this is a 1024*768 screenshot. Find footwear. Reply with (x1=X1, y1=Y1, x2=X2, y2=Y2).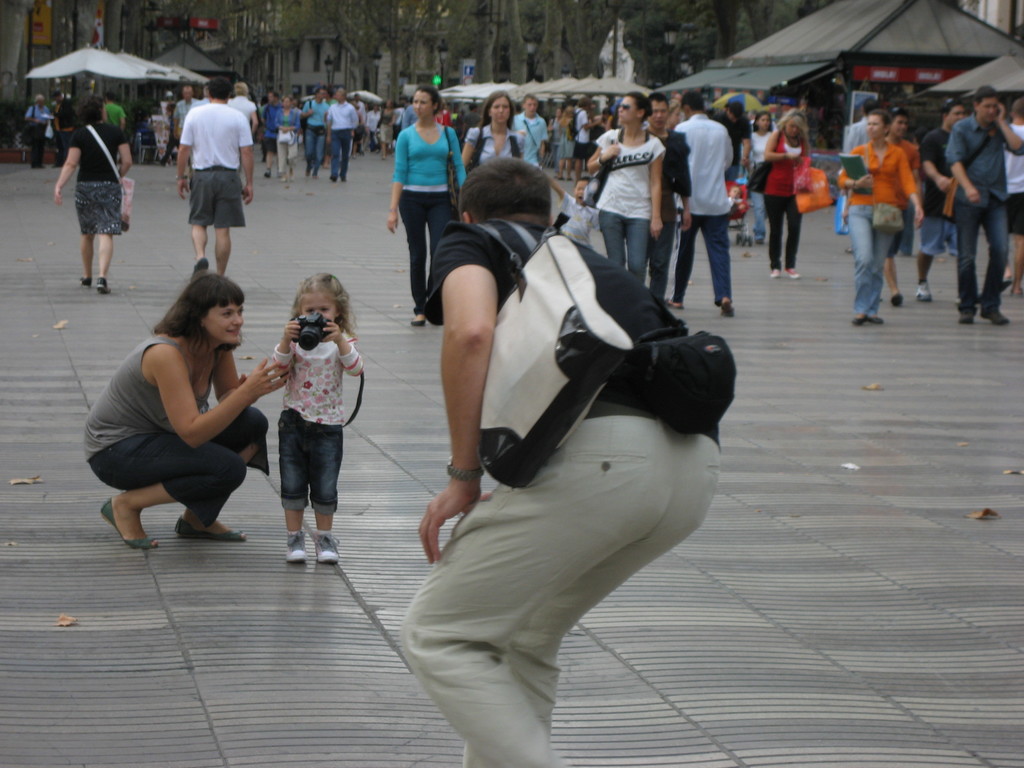
(x1=310, y1=526, x2=339, y2=569).
